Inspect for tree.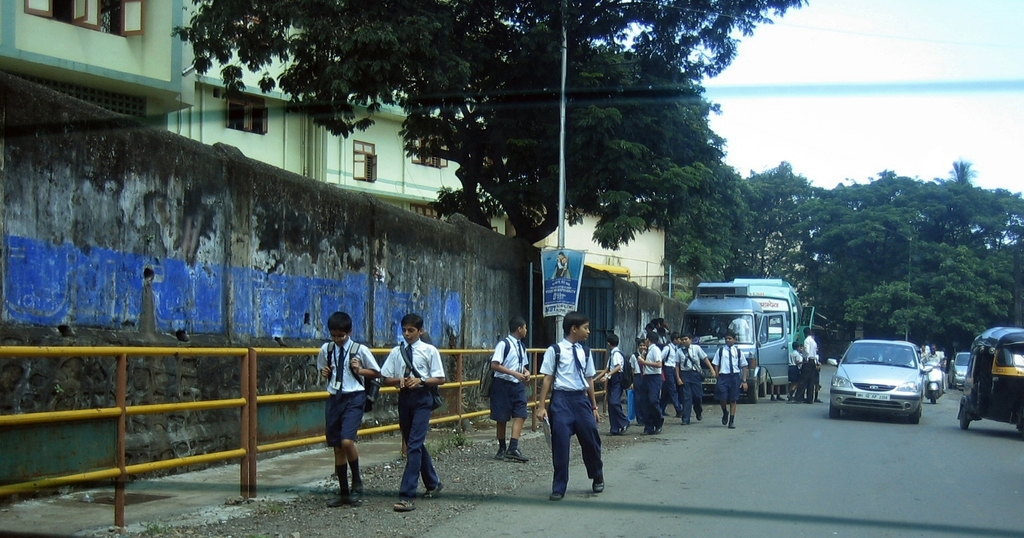
Inspection: Rect(162, 0, 810, 100).
